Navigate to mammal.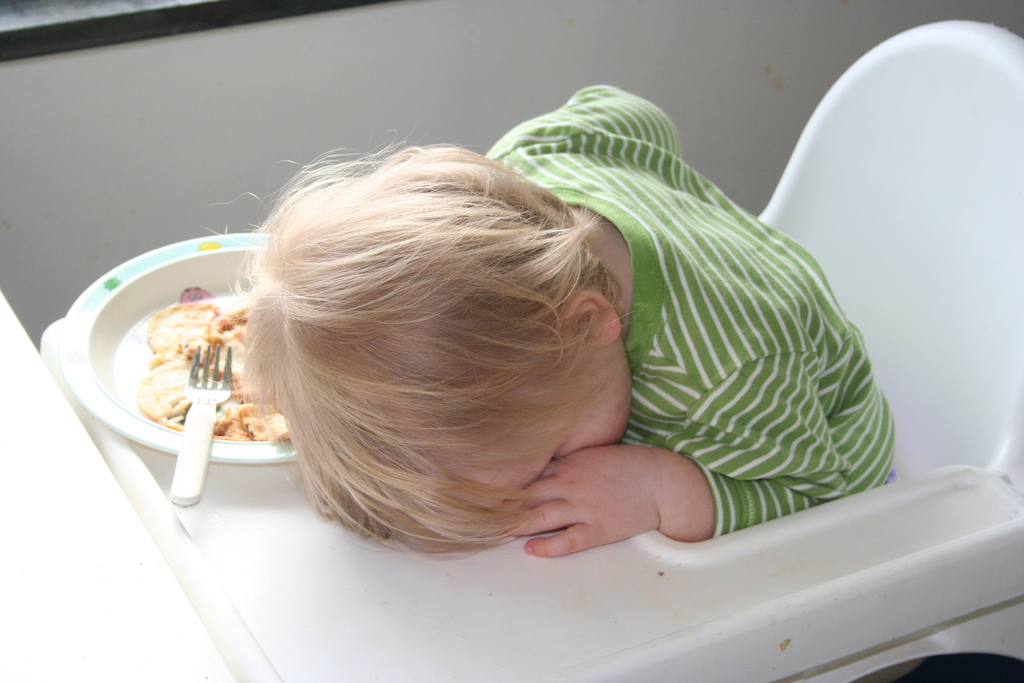
Navigation target: bbox=(406, 108, 955, 541).
